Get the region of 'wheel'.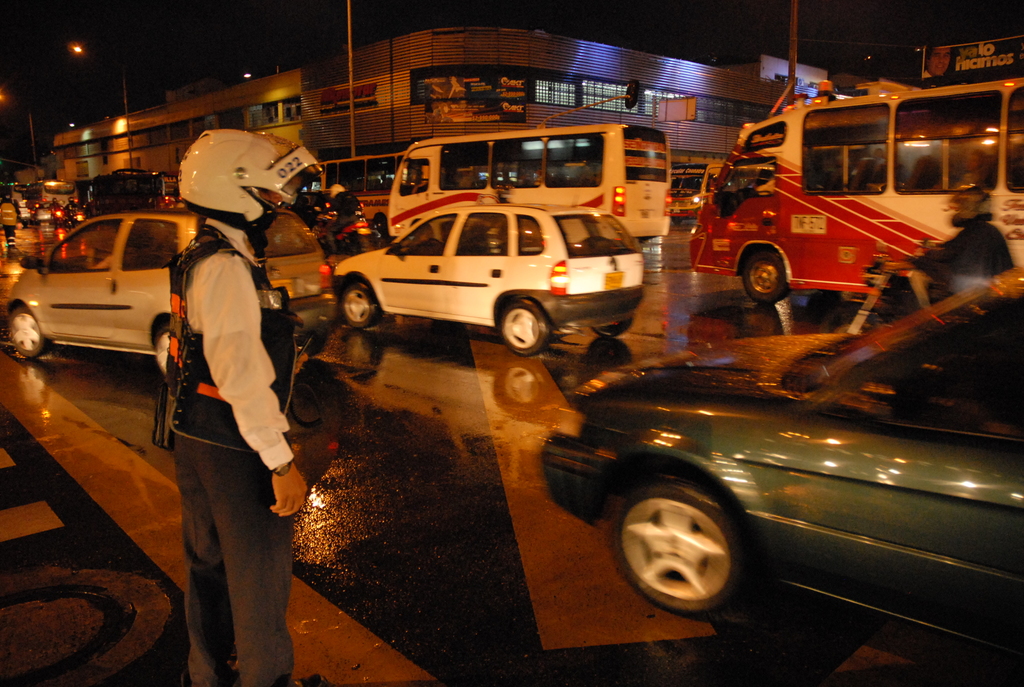
(x1=157, y1=324, x2=206, y2=383).
